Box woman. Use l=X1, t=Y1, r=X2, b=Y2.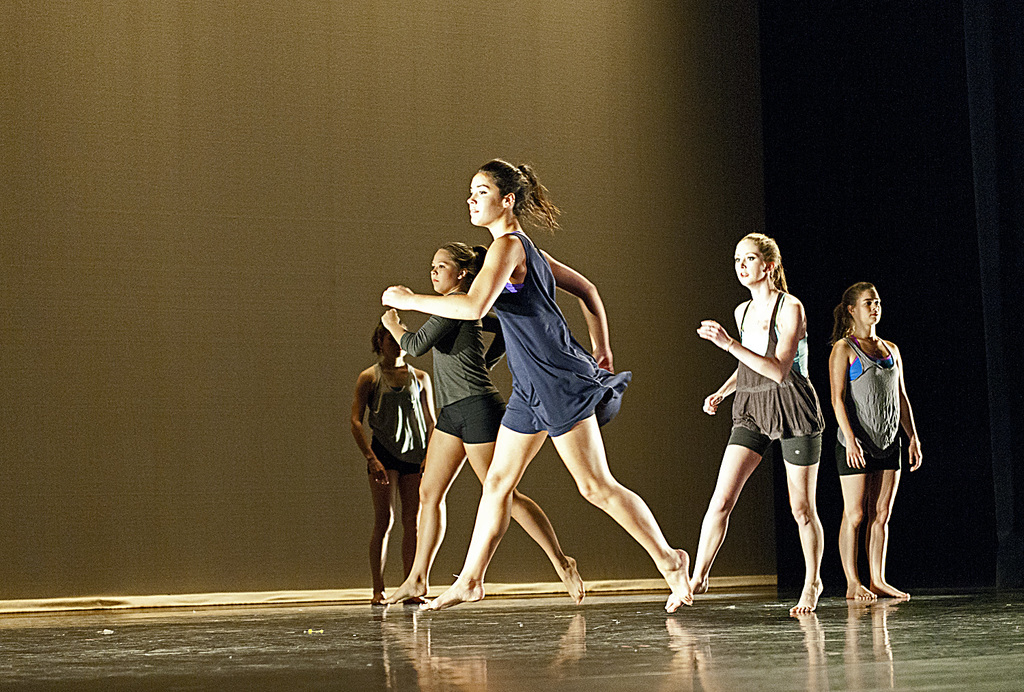
l=375, t=152, r=693, b=614.
